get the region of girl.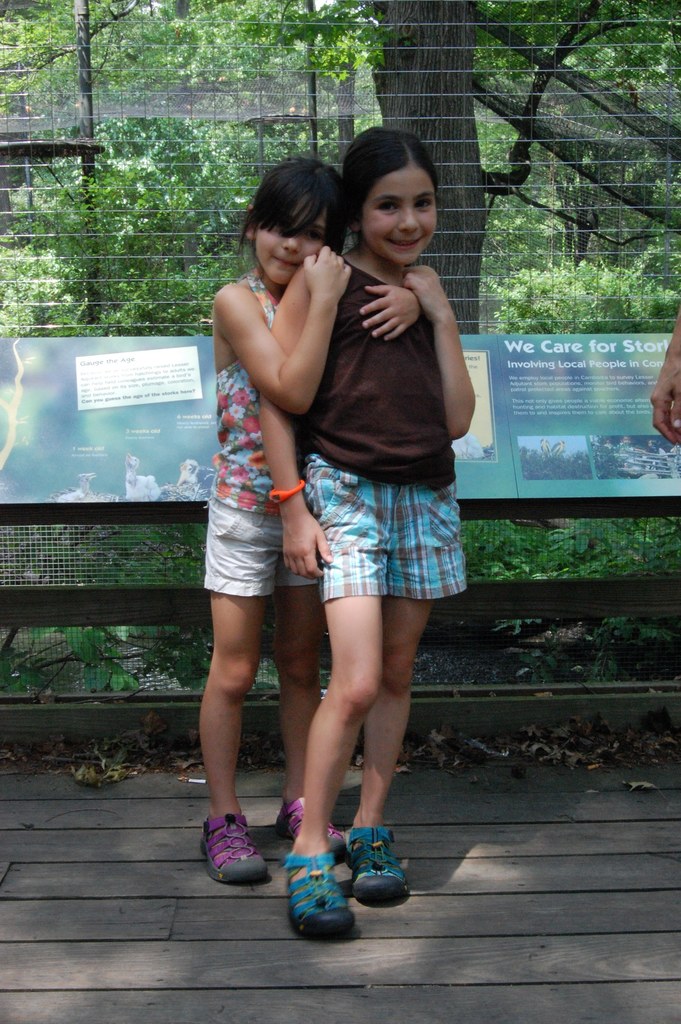
201, 154, 422, 881.
